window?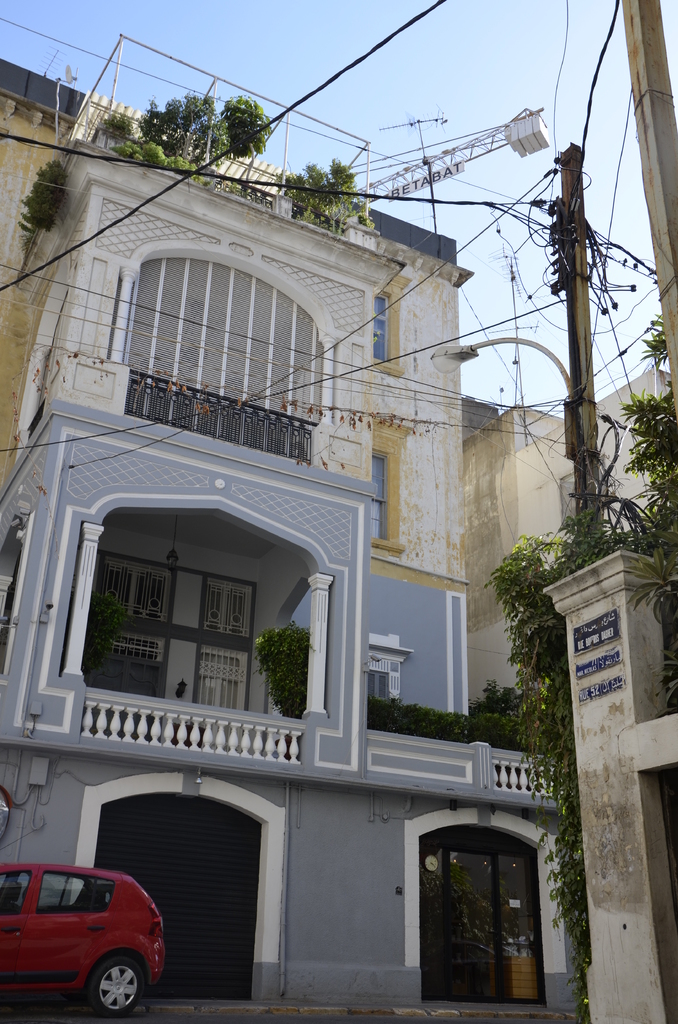
Rect(206, 580, 223, 625)
